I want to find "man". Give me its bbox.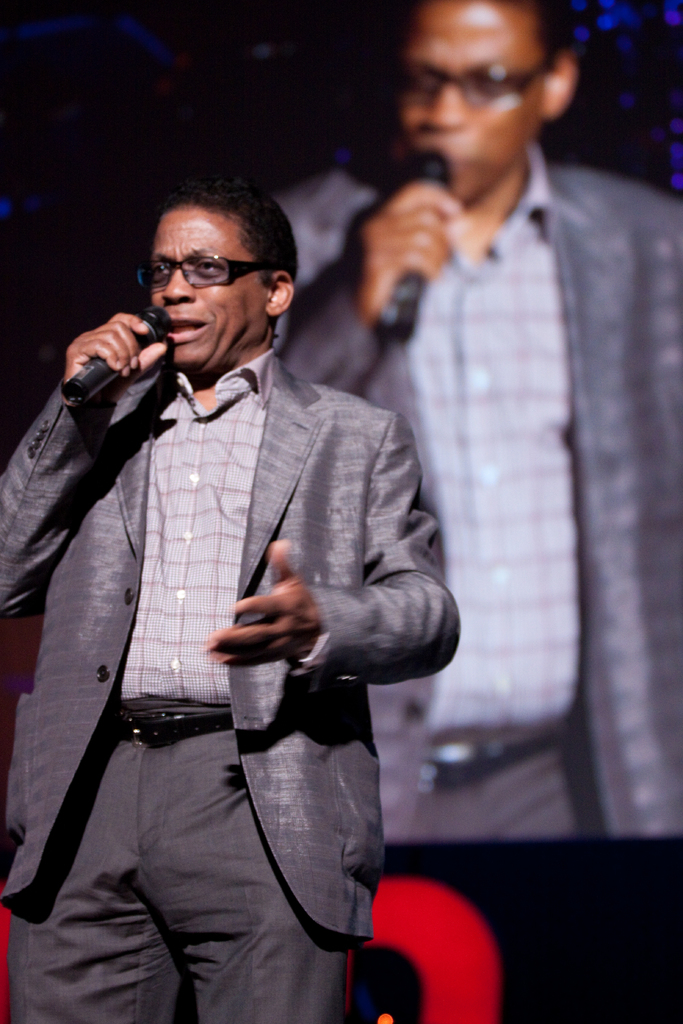
{"x1": 12, "y1": 154, "x2": 472, "y2": 986}.
